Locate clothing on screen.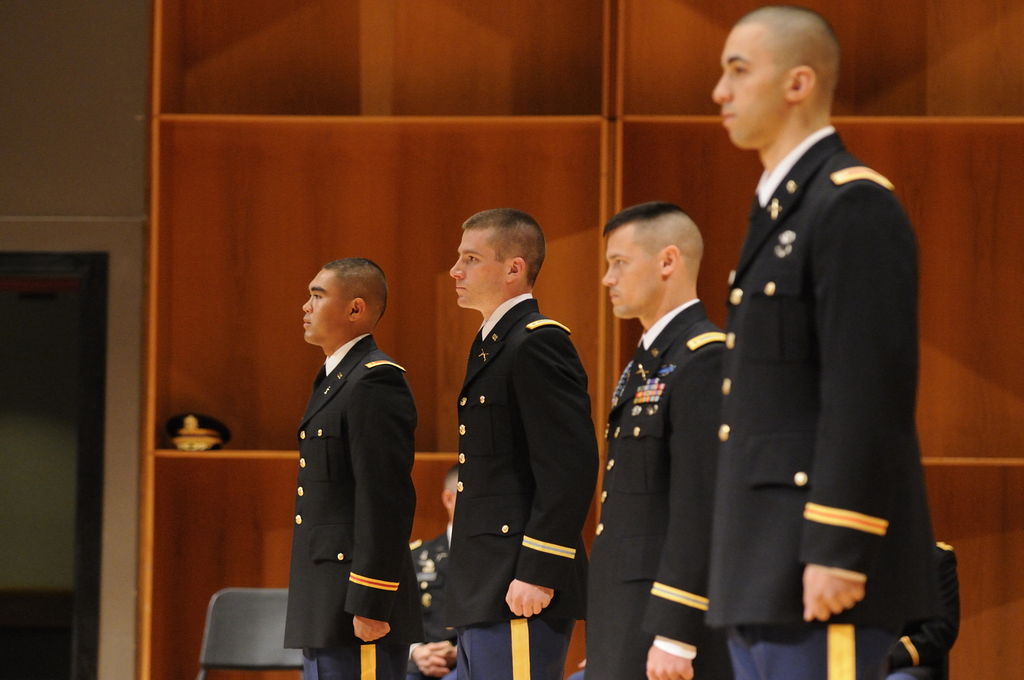
On screen at (403, 518, 478, 679).
